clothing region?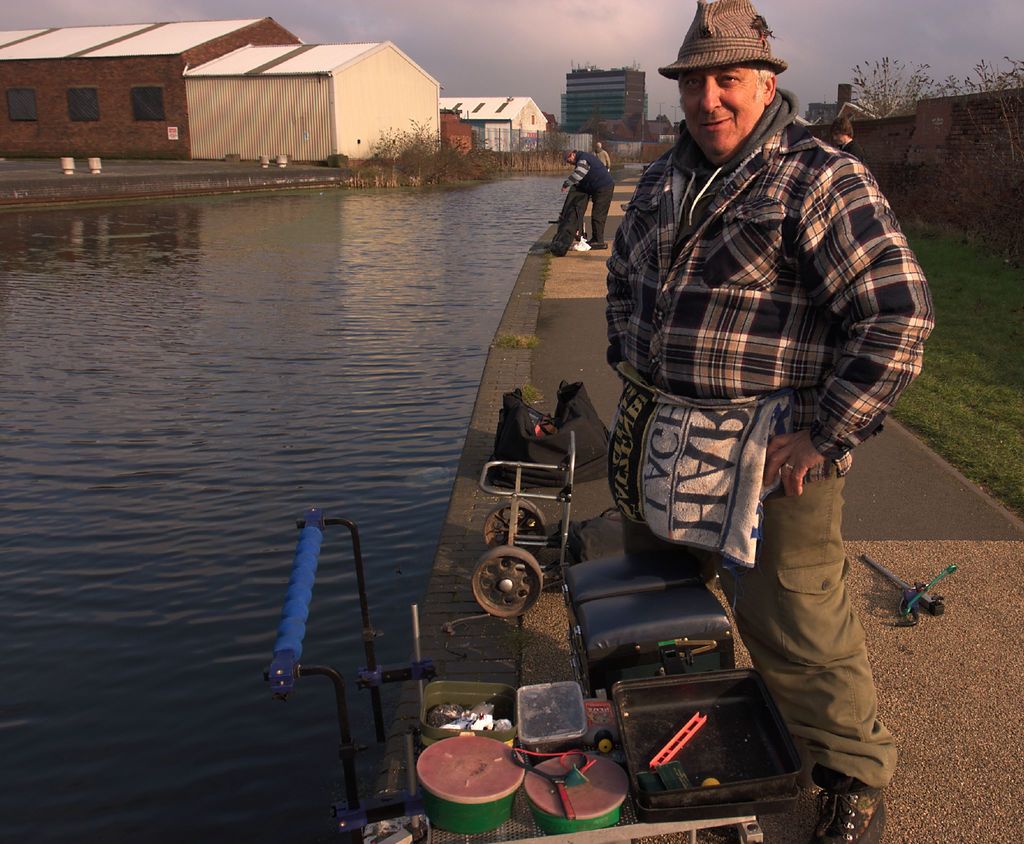
(left=566, top=153, right=611, bottom=252)
